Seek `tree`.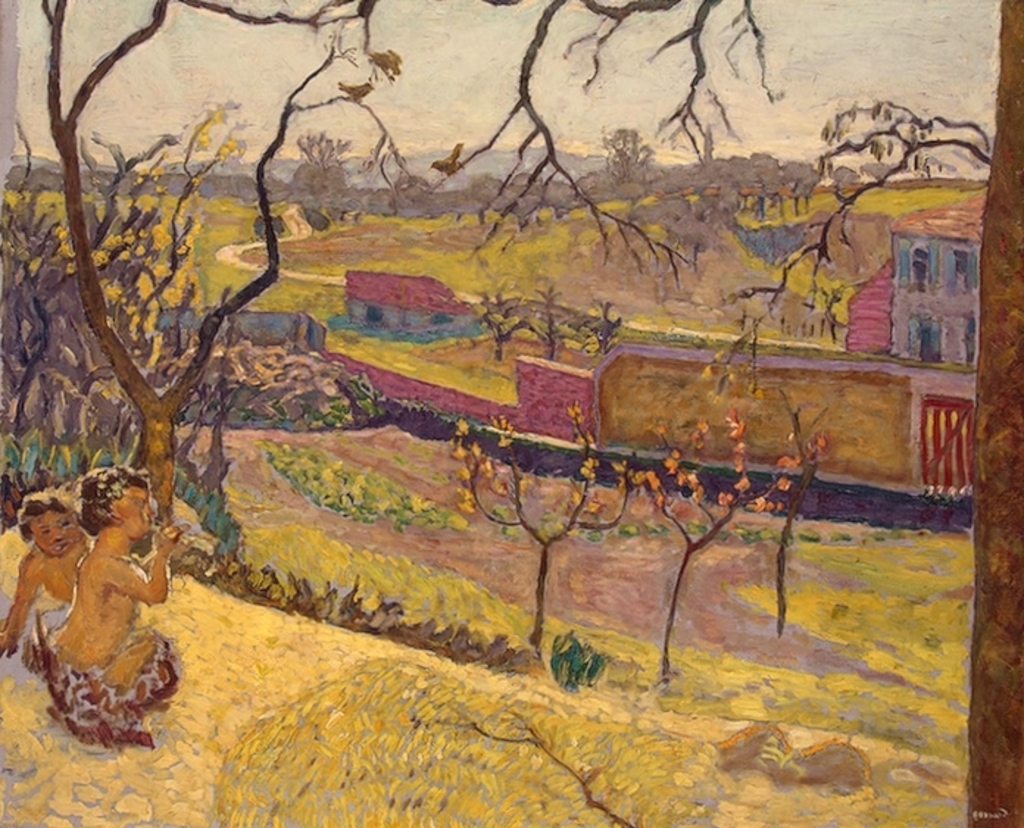
[x1=428, y1=0, x2=1023, y2=827].
